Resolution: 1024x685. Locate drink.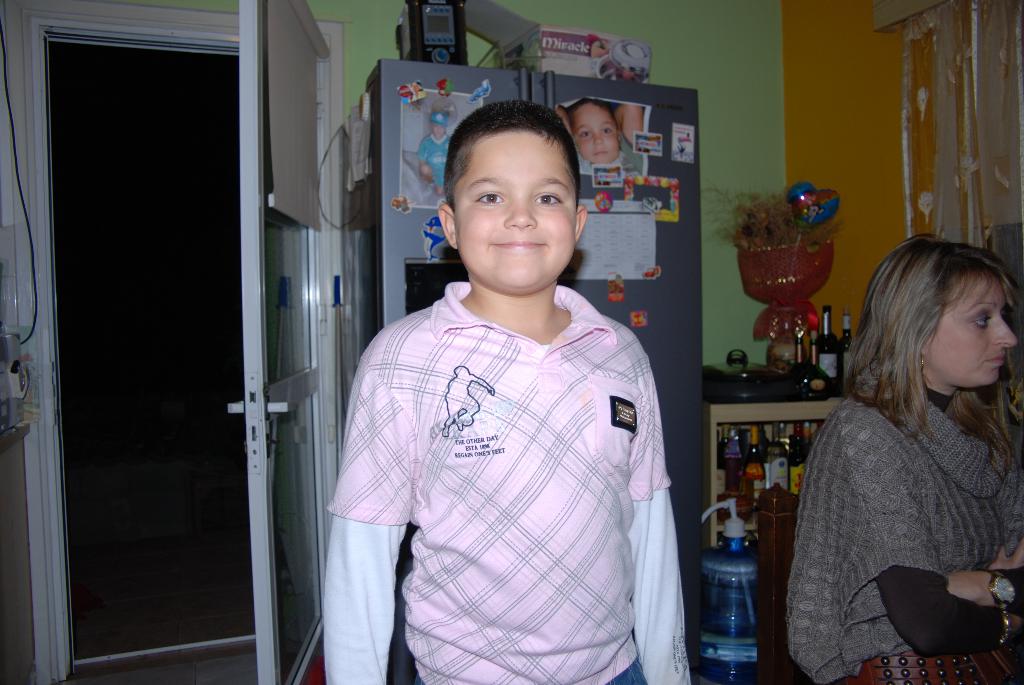
(702, 502, 782, 674).
